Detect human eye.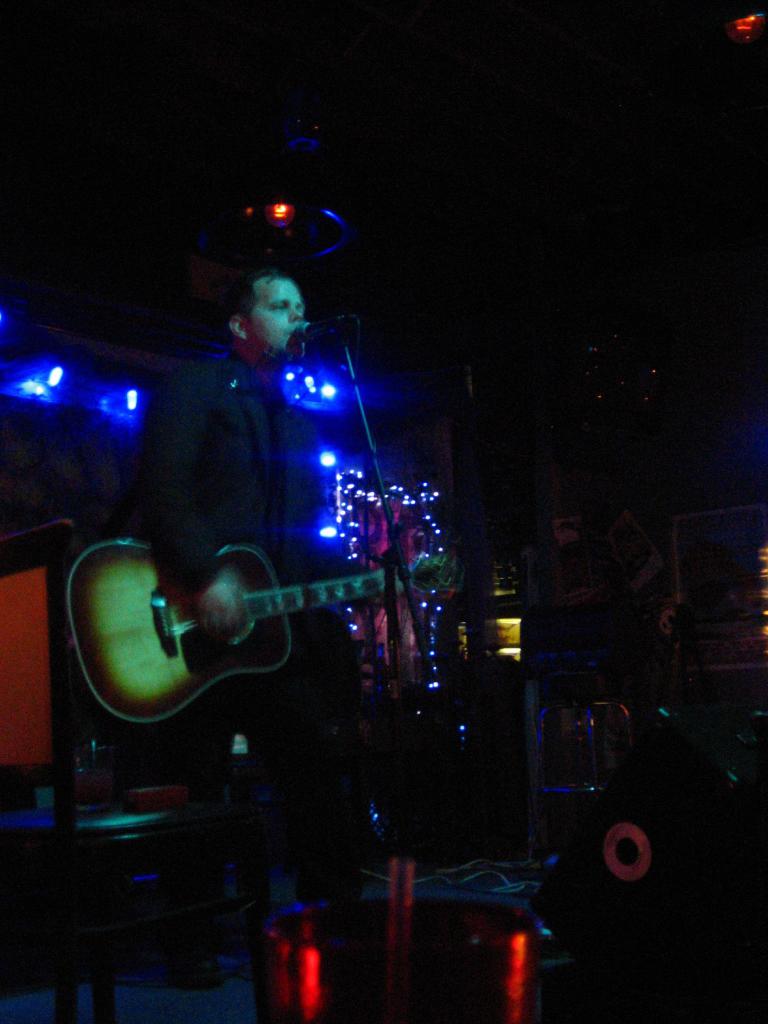
Detected at detection(272, 301, 291, 313).
